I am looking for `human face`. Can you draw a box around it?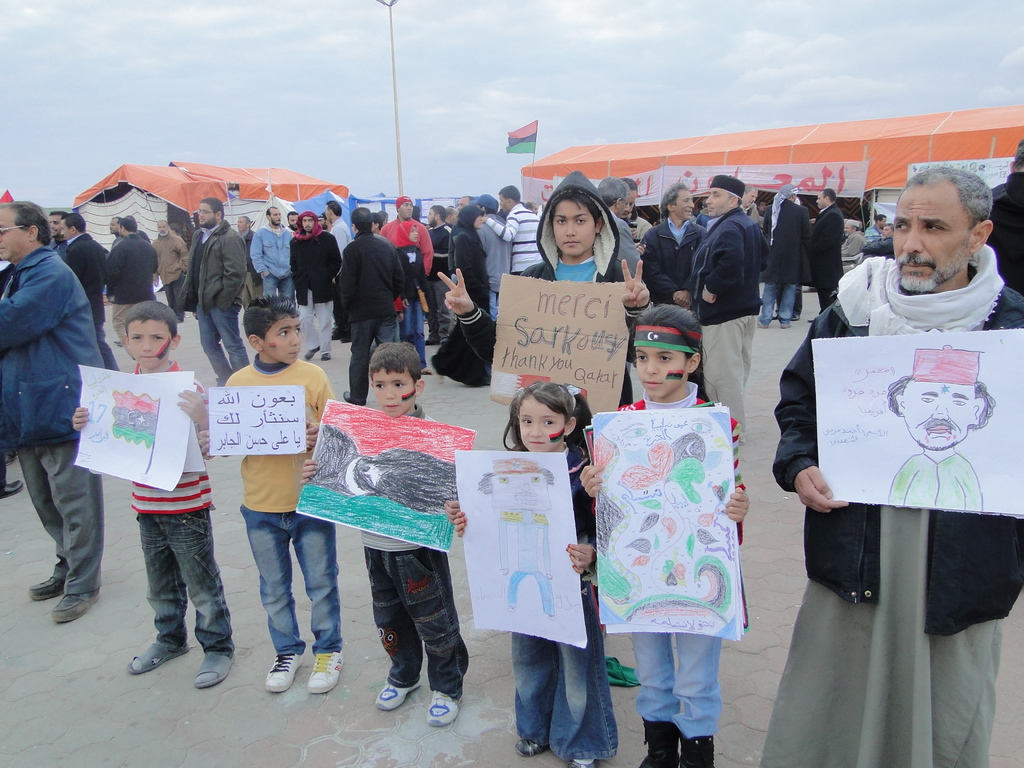
Sure, the bounding box is (519,396,566,449).
